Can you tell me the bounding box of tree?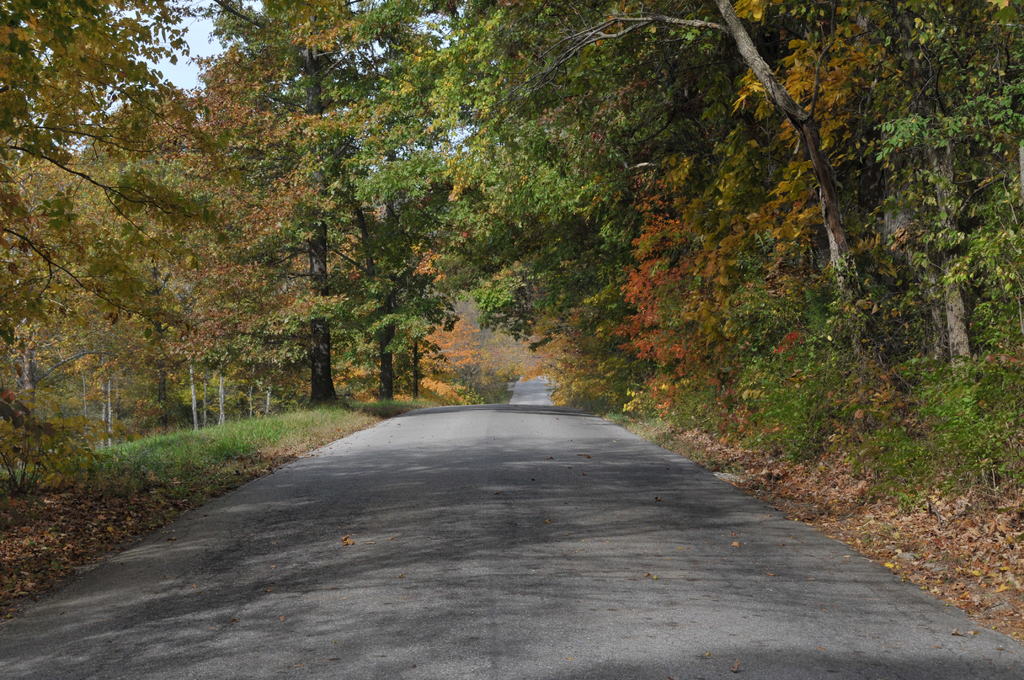
left=0, top=0, right=231, bottom=350.
